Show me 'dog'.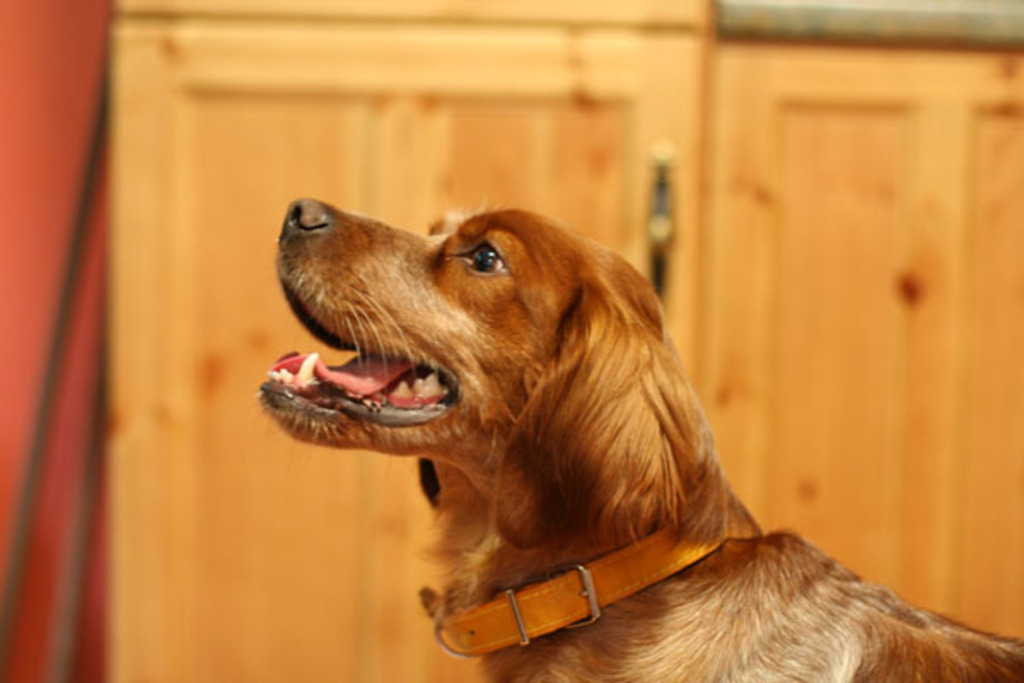
'dog' is here: {"left": 256, "top": 196, "right": 1022, "bottom": 681}.
